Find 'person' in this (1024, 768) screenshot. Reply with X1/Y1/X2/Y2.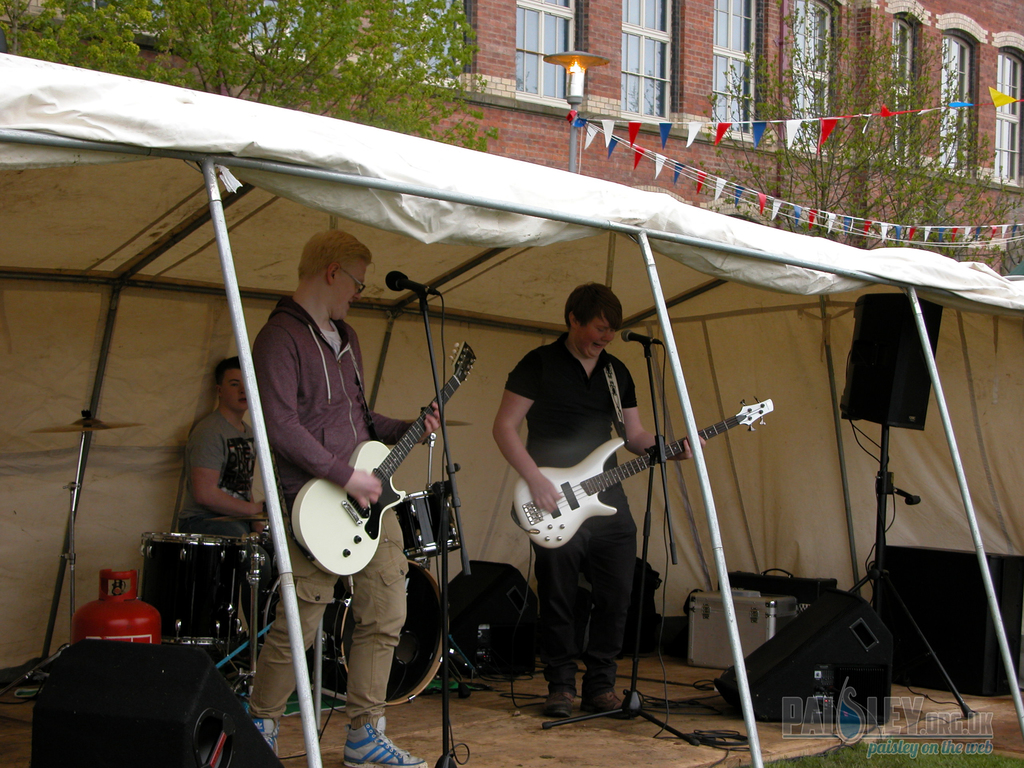
232/225/451/767.
